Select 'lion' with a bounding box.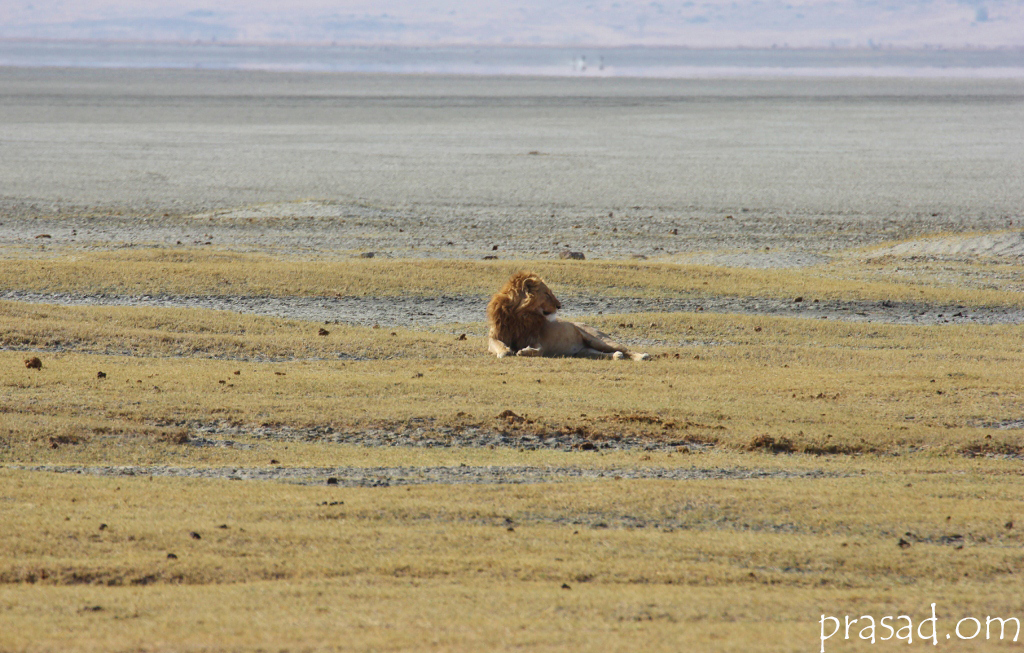
box(487, 271, 652, 361).
